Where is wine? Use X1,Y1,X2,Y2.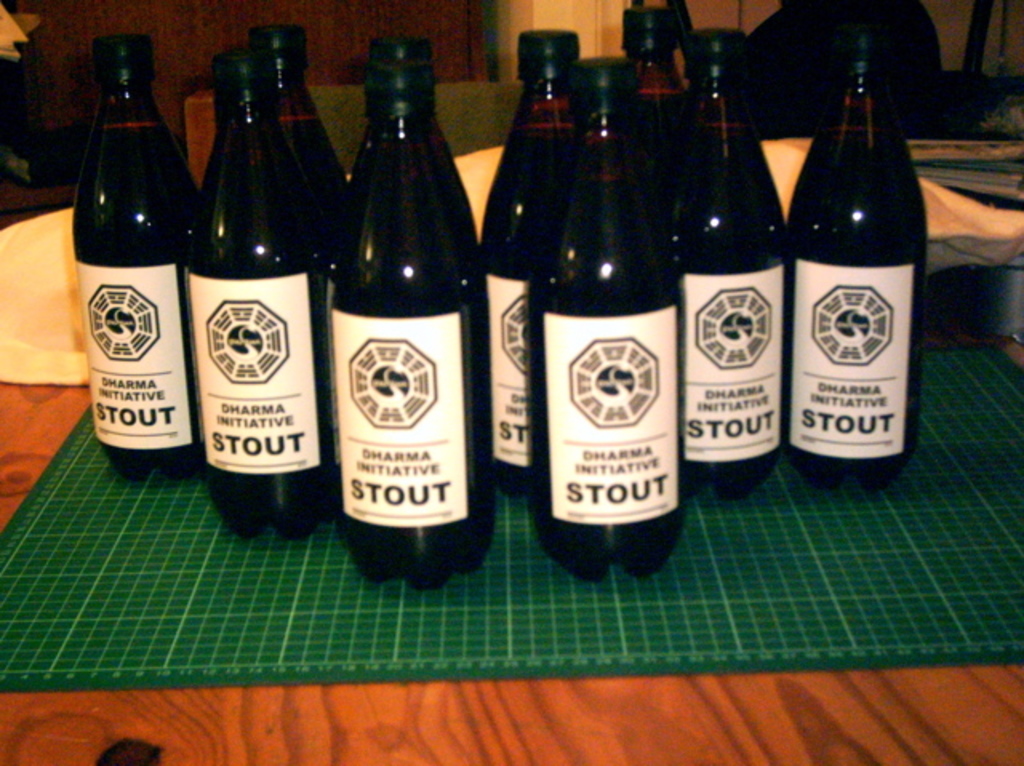
178,46,336,555.
